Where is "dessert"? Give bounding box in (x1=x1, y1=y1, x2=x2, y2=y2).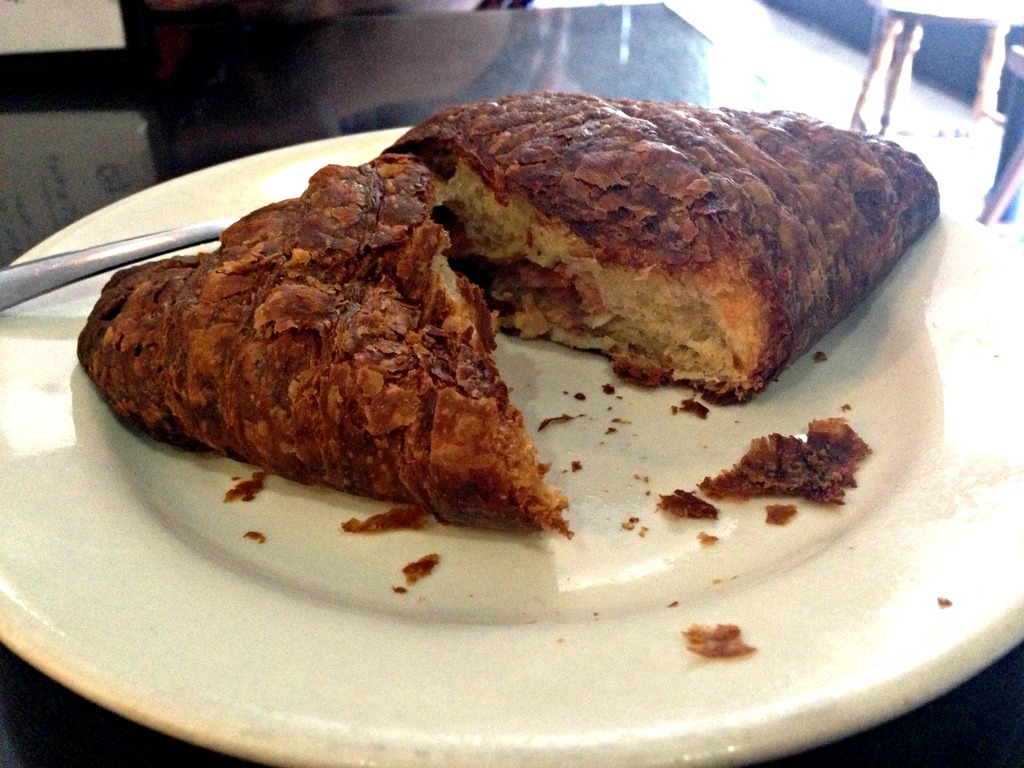
(x1=381, y1=88, x2=947, y2=405).
